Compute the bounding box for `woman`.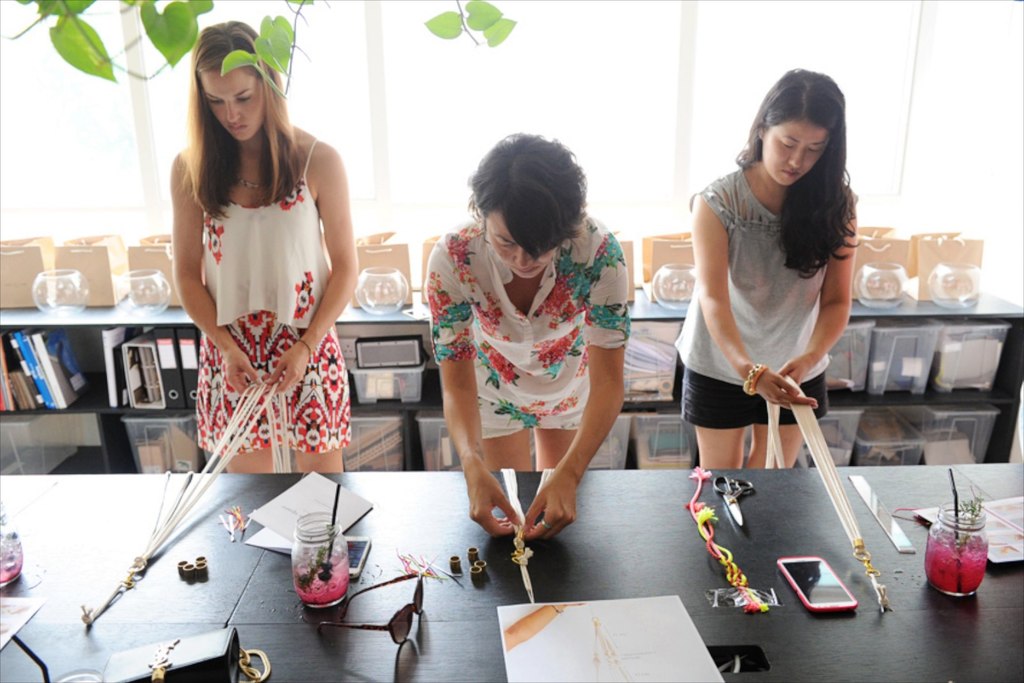
[673,65,856,472].
